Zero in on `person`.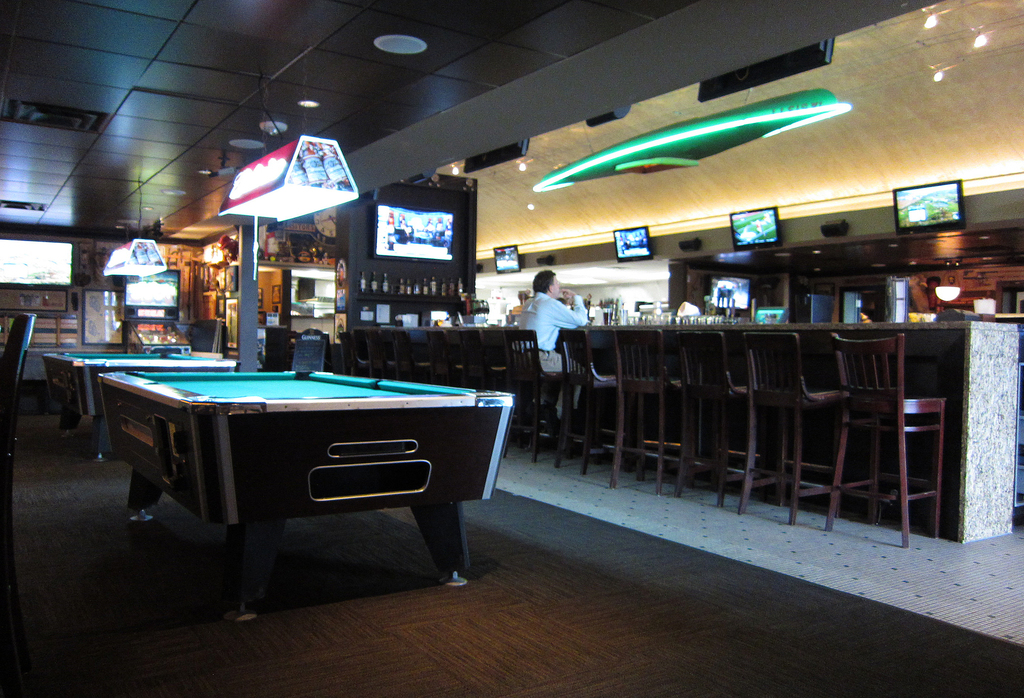
Zeroed in: pyautogui.locateOnScreen(519, 250, 590, 453).
